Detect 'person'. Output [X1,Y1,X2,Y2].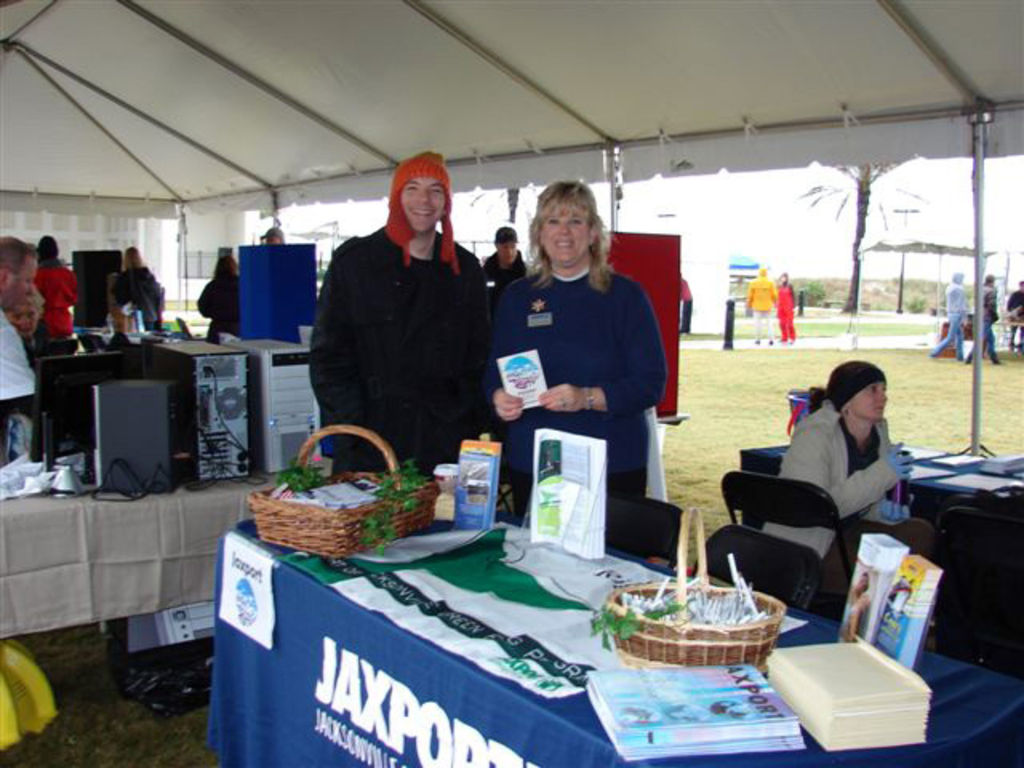
[778,269,800,341].
